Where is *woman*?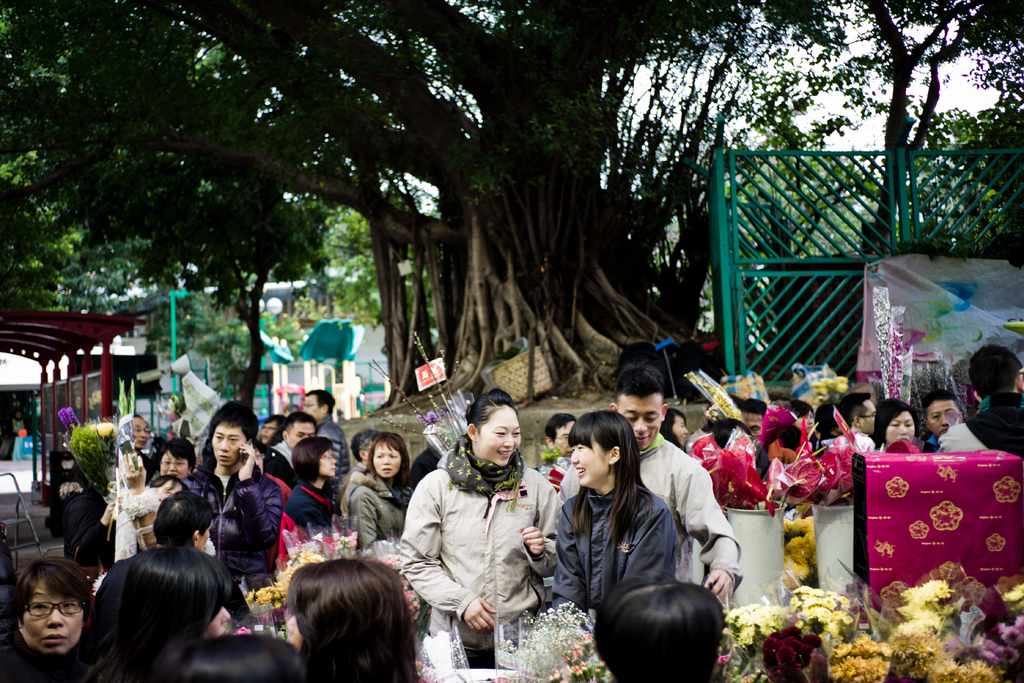
detection(276, 440, 340, 567).
